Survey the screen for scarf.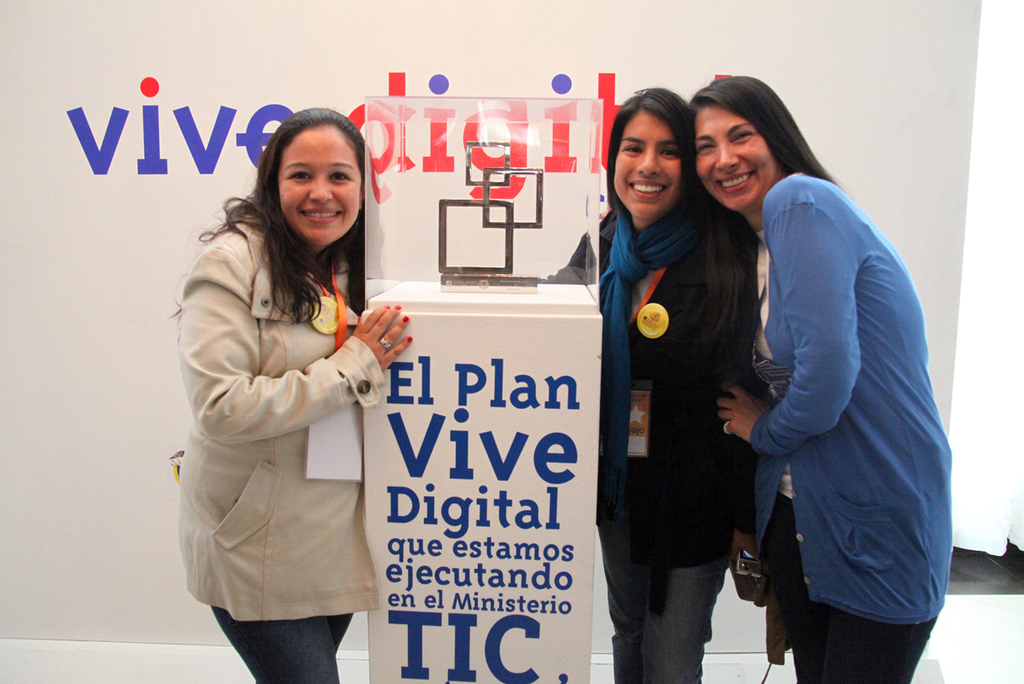
Survey found: rect(598, 203, 700, 481).
